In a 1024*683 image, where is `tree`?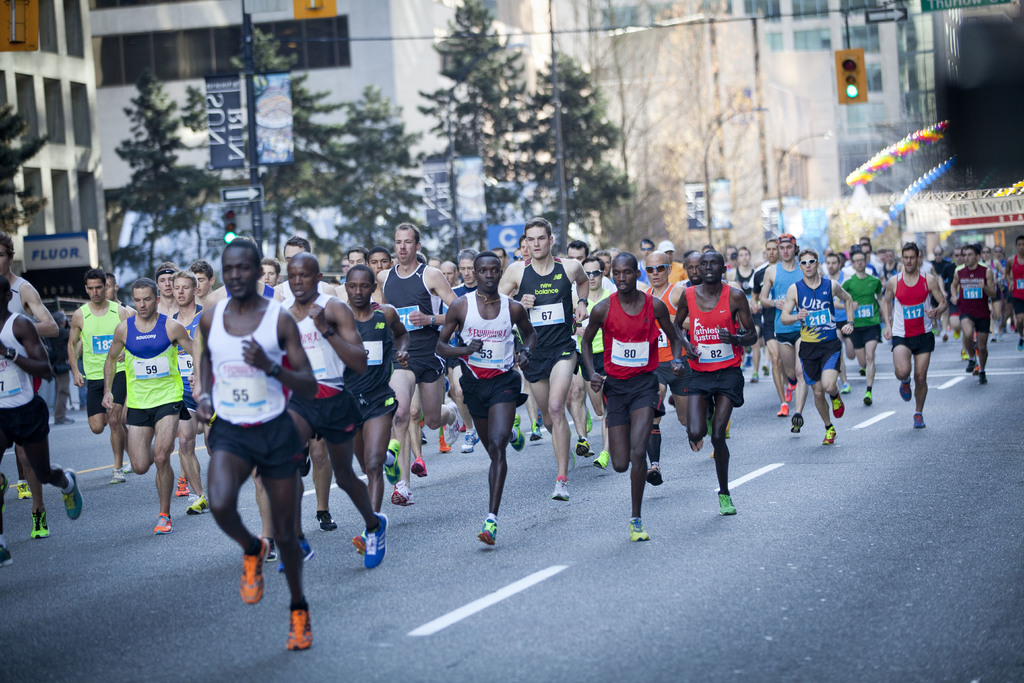
bbox(406, 13, 549, 197).
